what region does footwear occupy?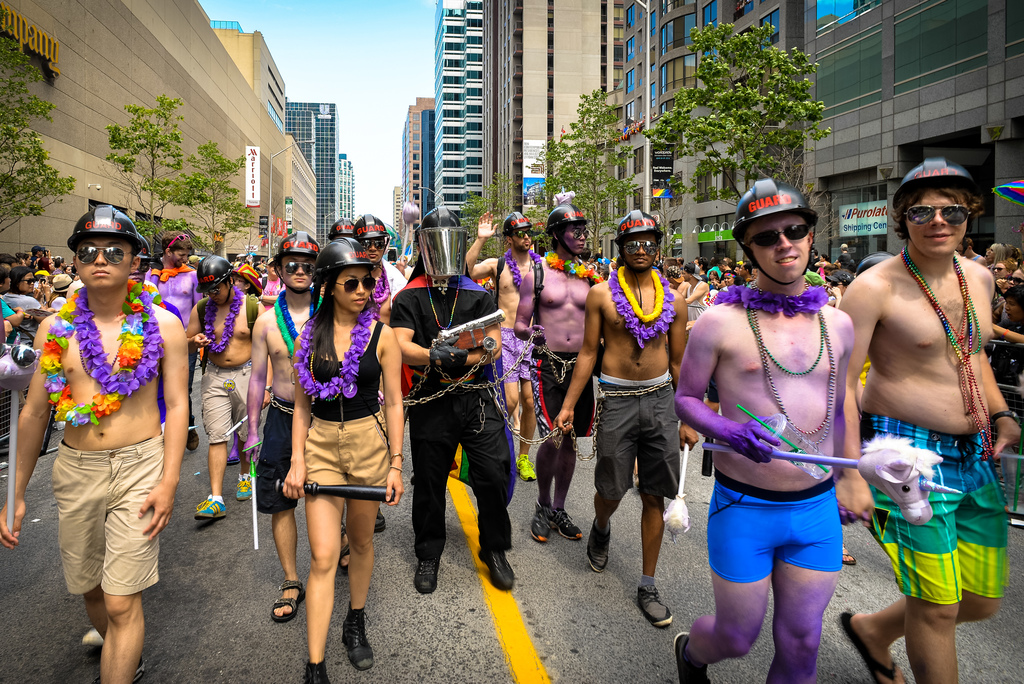
Rect(81, 626, 102, 647).
